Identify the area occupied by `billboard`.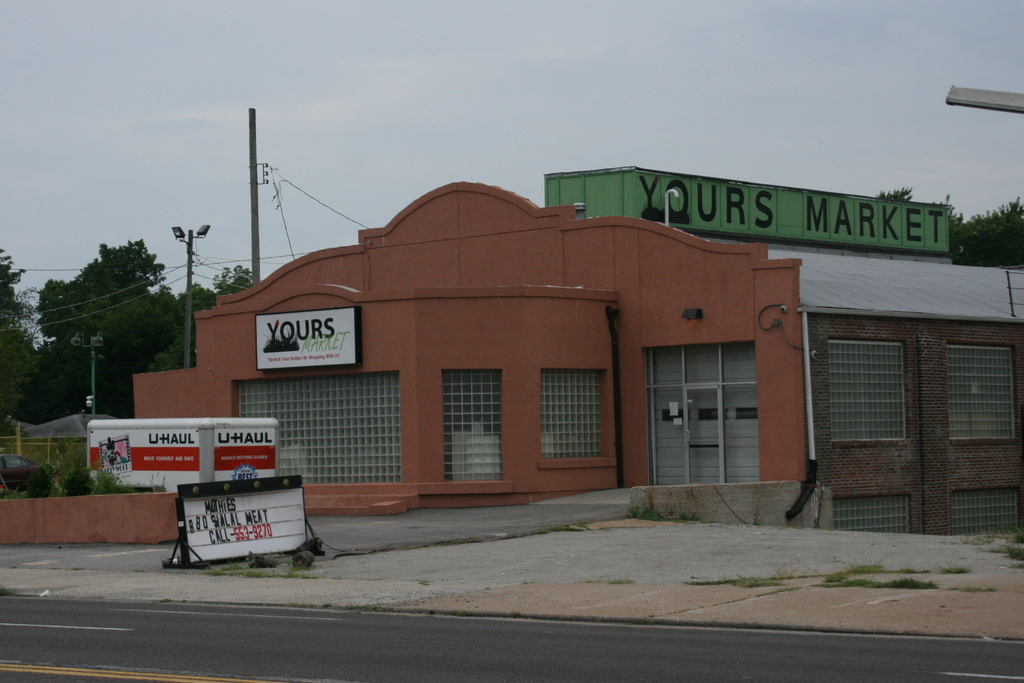
Area: region(180, 487, 308, 558).
